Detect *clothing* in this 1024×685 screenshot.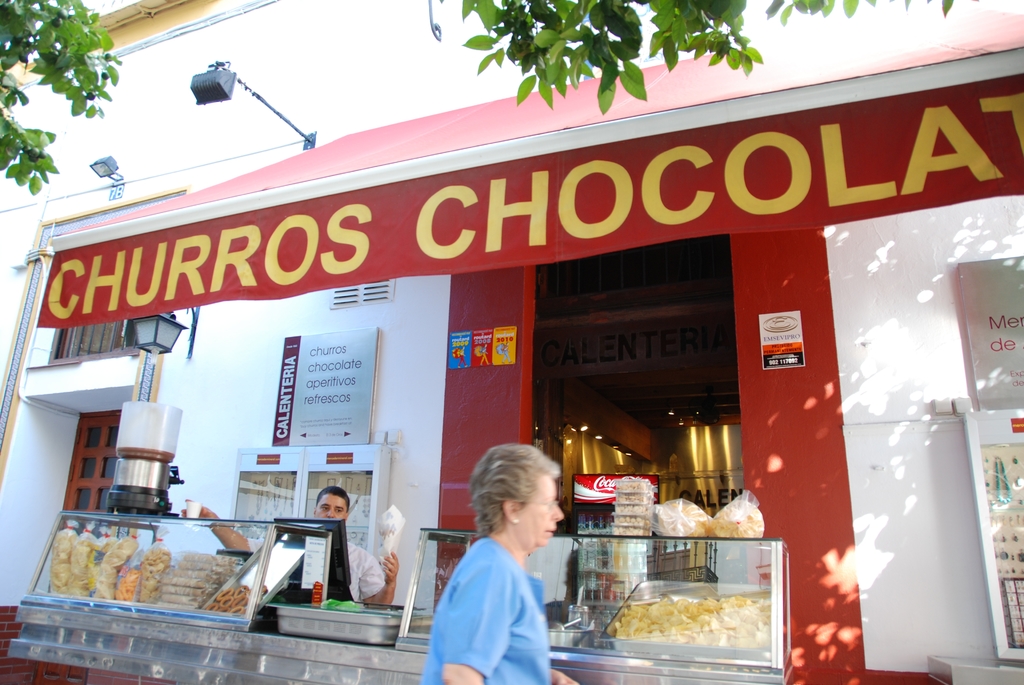
Detection: Rect(243, 532, 391, 608).
